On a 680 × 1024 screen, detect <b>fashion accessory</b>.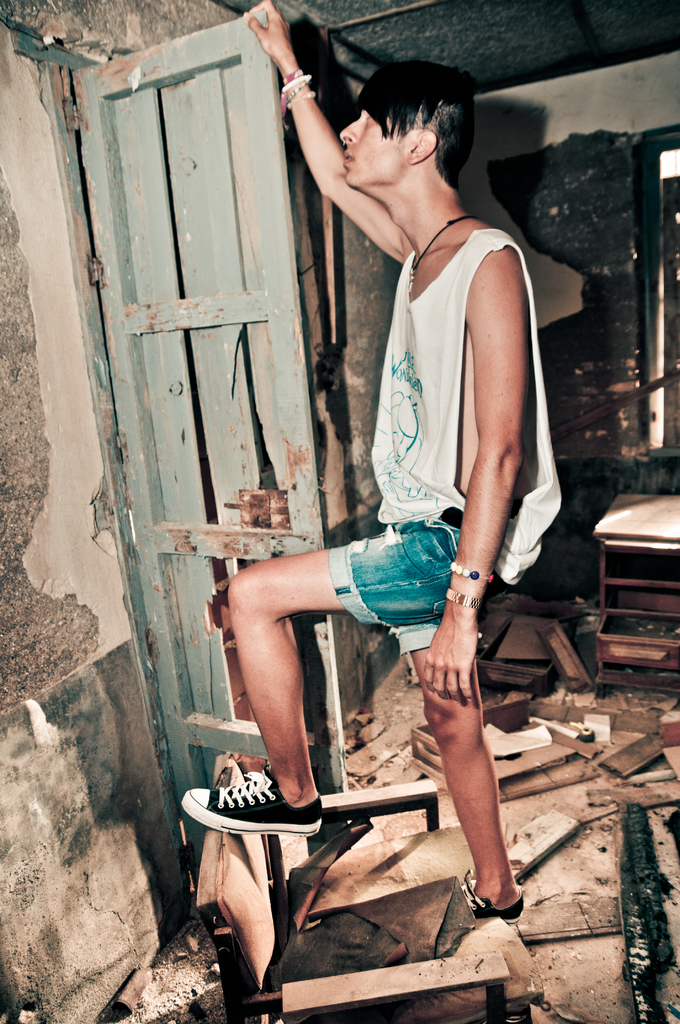
[341, 140, 346, 147].
